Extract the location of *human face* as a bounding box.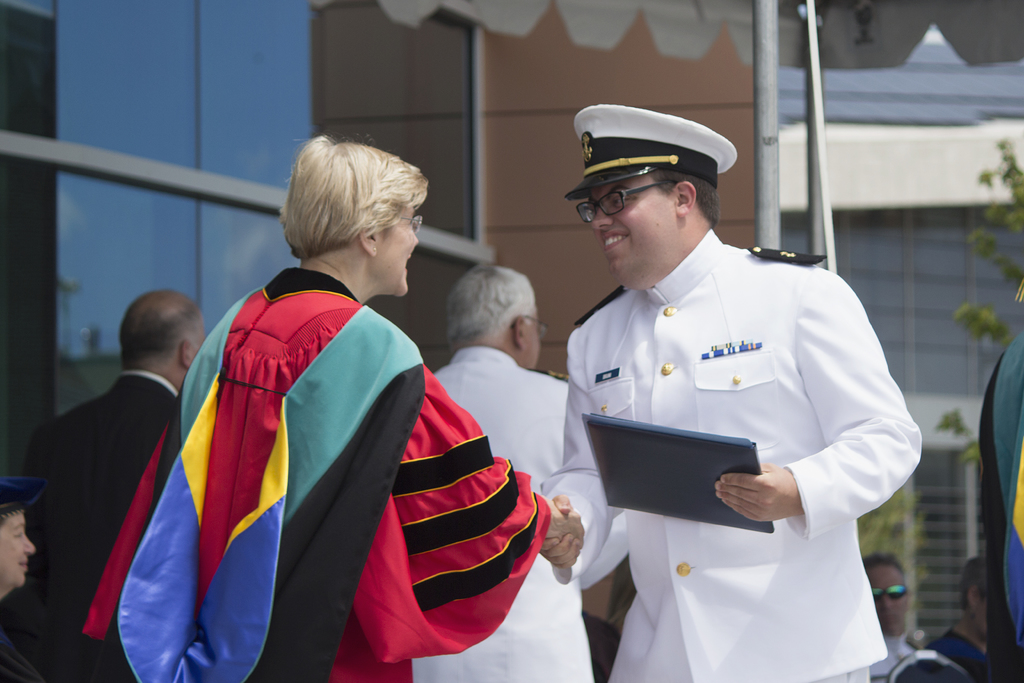
866 565 908 629.
